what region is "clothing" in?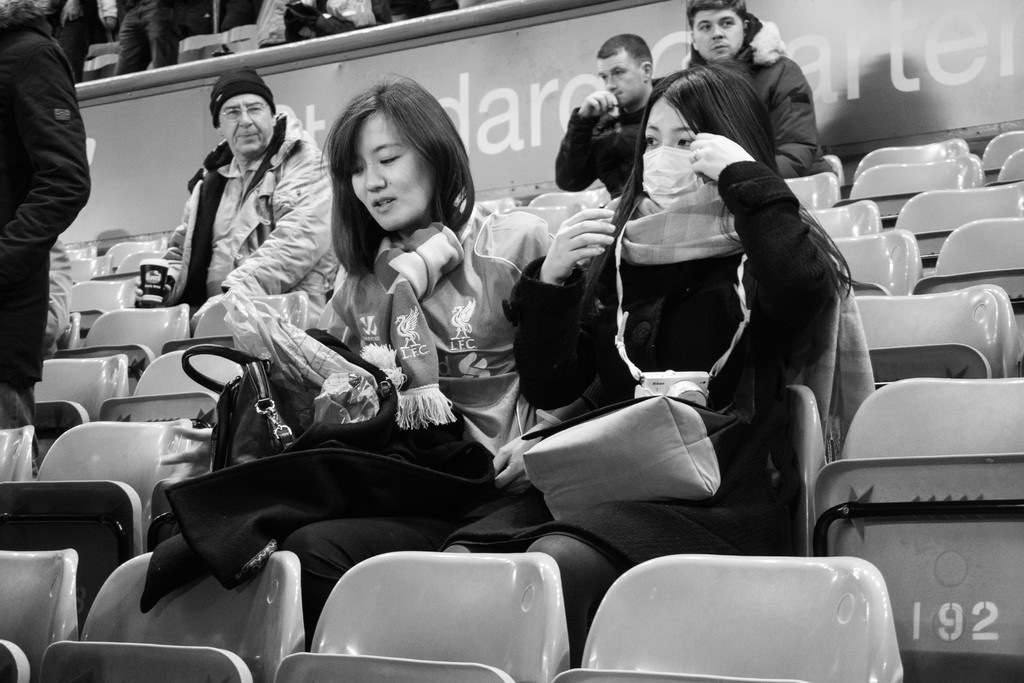
{"left": 0, "top": 28, "right": 102, "bottom": 432}.
